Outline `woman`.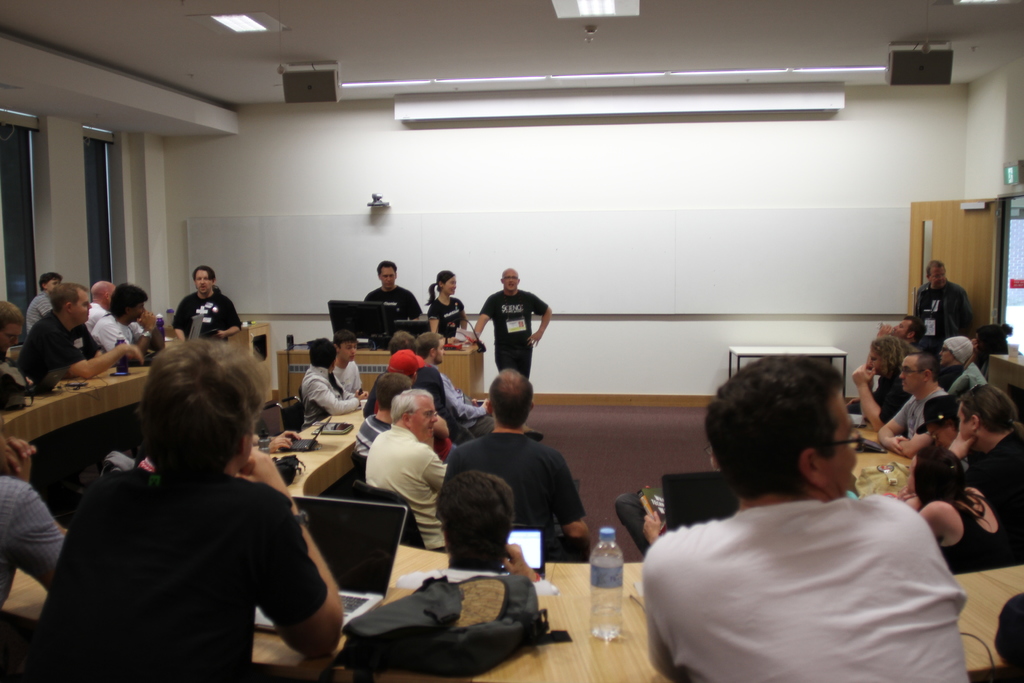
Outline: {"left": 970, "top": 328, "right": 1016, "bottom": 368}.
